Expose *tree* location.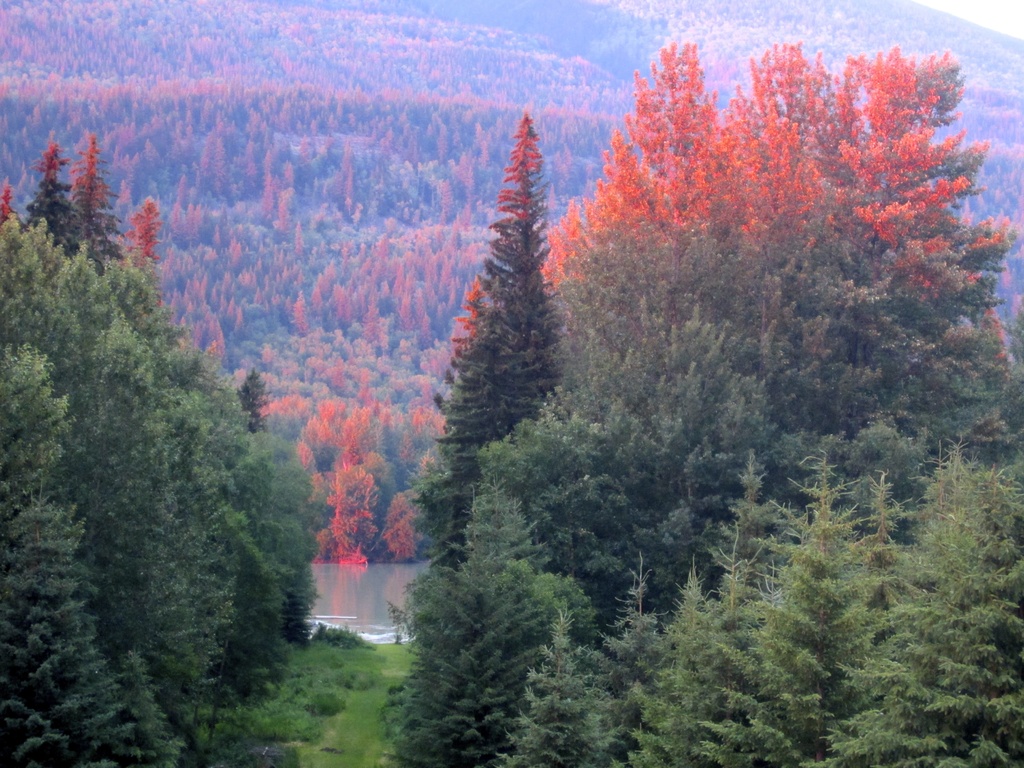
Exposed at {"x1": 406, "y1": 90, "x2": 593, "y2": 598}.
